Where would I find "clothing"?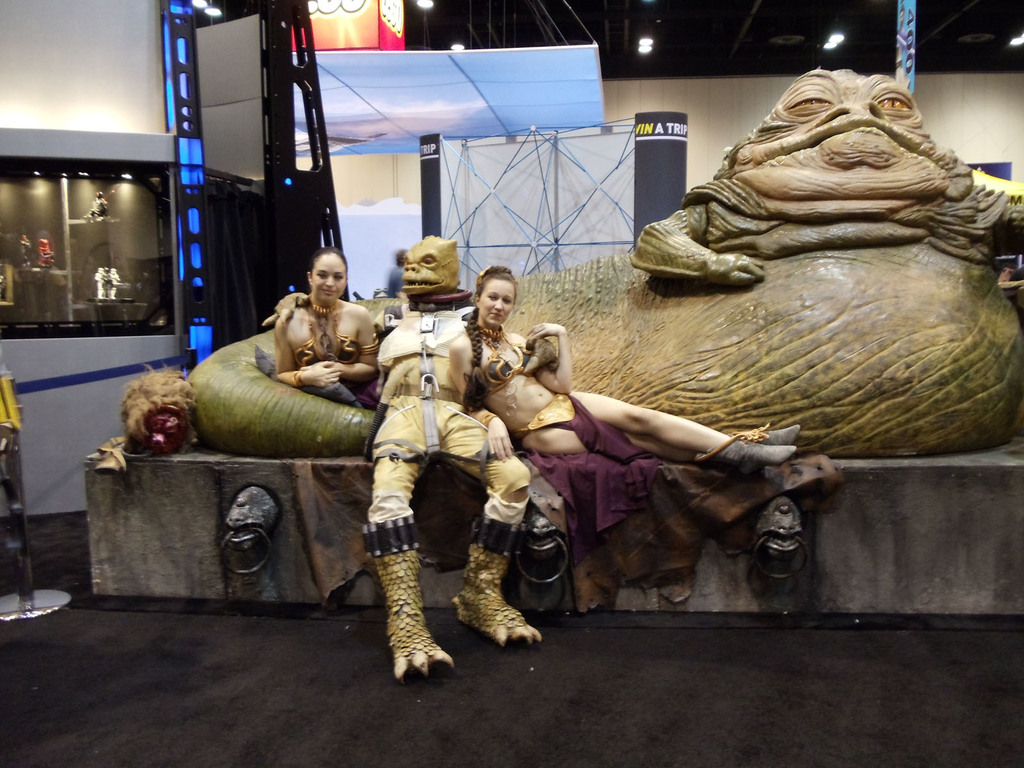
At bbox=[282, 294, 369, 368].
